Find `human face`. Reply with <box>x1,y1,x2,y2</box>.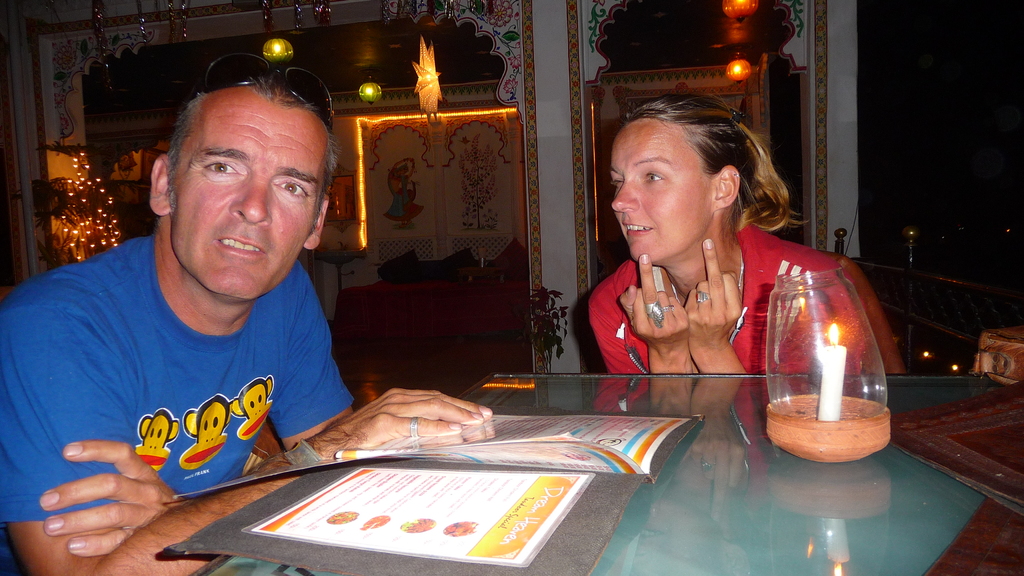
<box>172,93,321,302</box>.
